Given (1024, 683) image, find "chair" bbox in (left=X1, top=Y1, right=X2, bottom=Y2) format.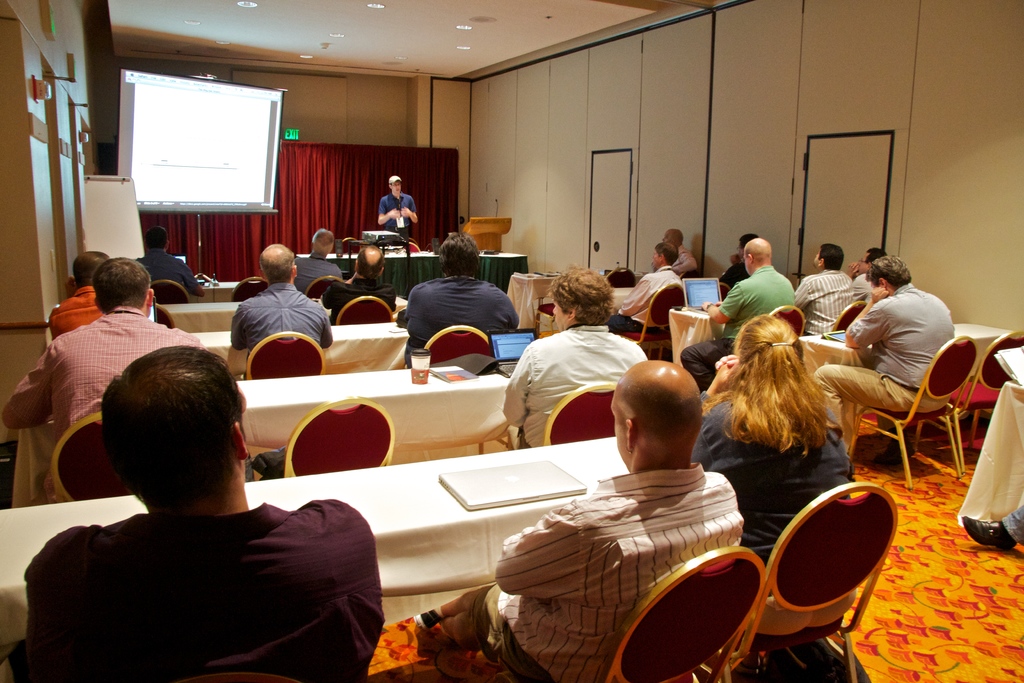
(left=536, top=298, right=559, bottom=333).
